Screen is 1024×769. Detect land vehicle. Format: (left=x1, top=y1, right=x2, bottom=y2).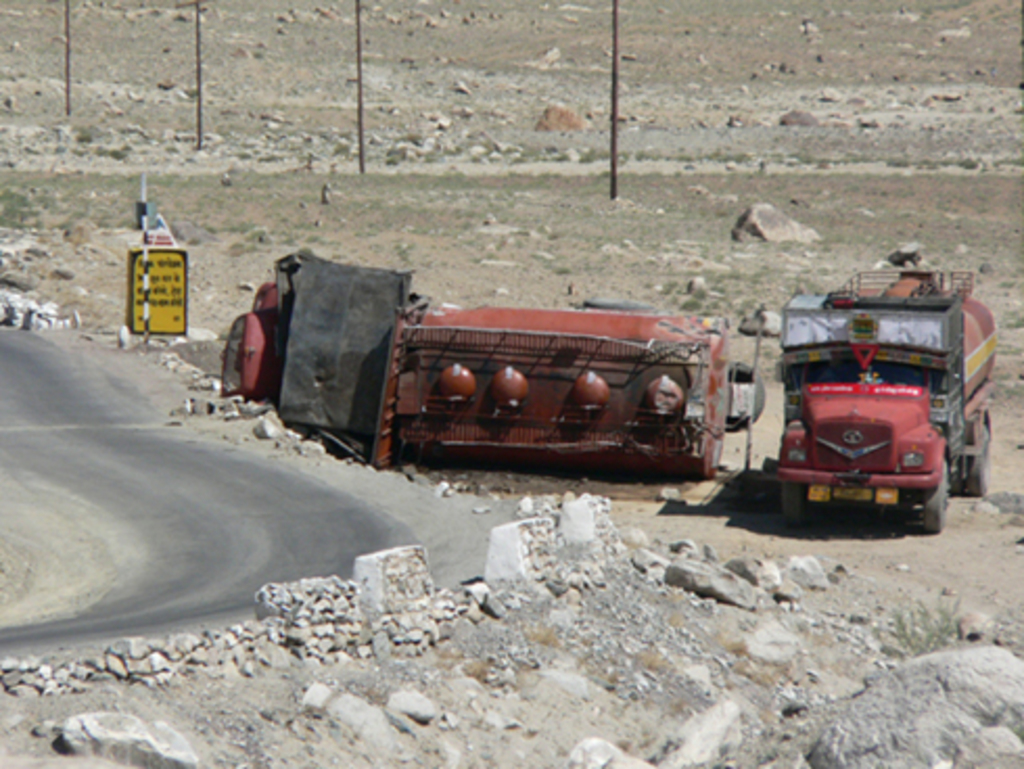
(left=219, top=244, right=736, bottom=483).
